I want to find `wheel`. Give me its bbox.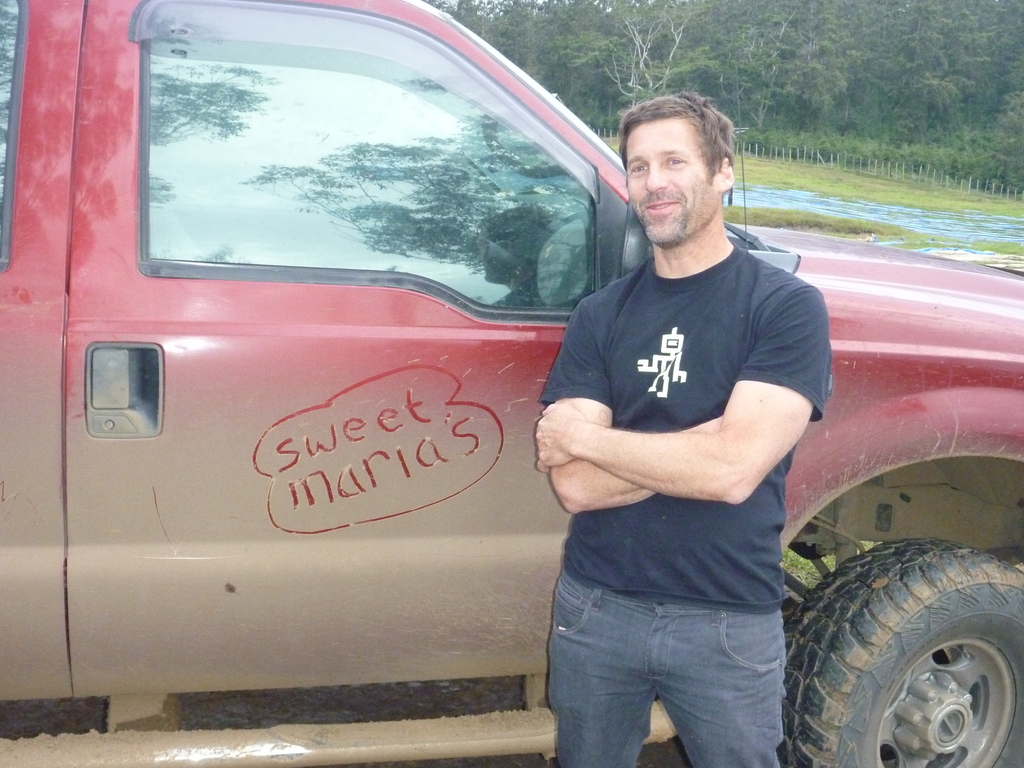
left=721, top=518, right=999, bottom=761.
